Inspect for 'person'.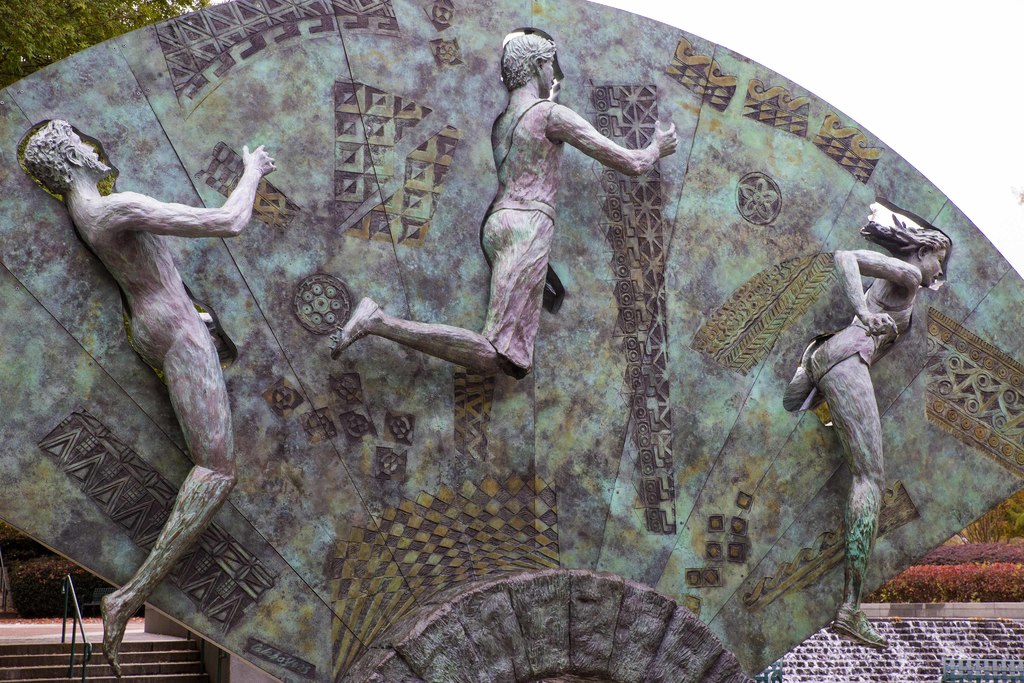
Inspection: l=330, t=26, r=677, b=369.
